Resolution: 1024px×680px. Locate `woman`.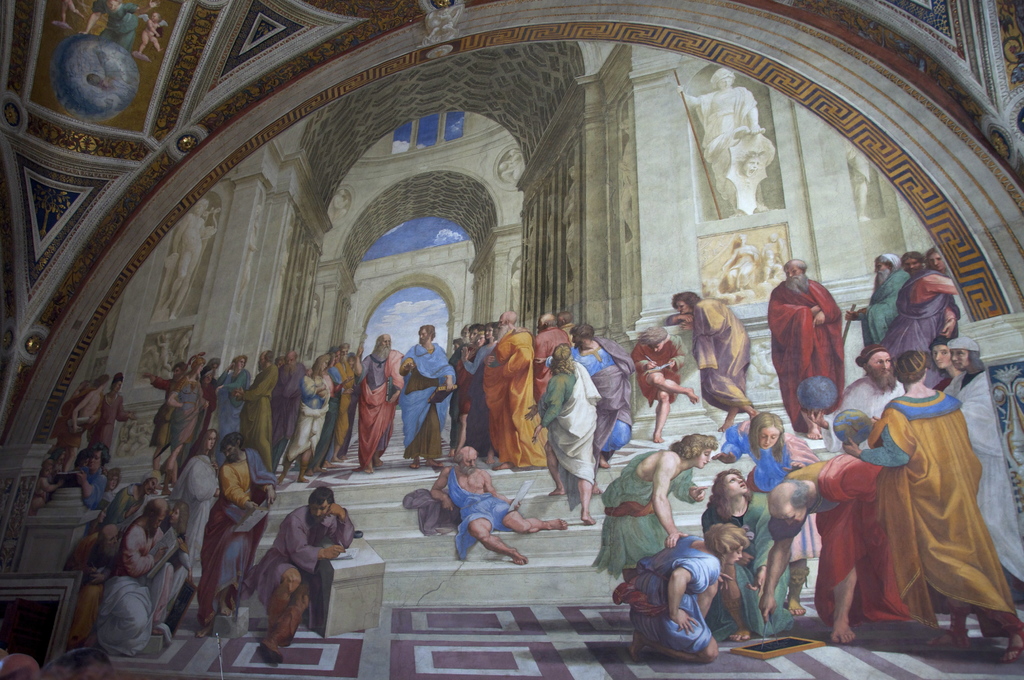
bbox=(720, 410, 837, 613).
